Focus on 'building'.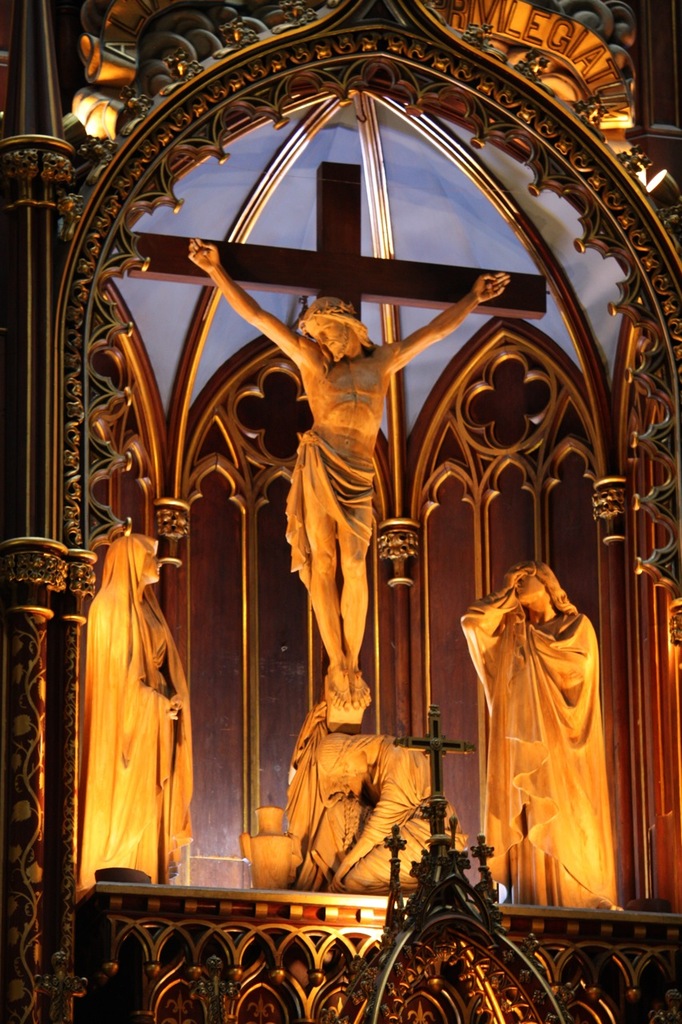
Focused at crop(0, 2, 681, 1023).
